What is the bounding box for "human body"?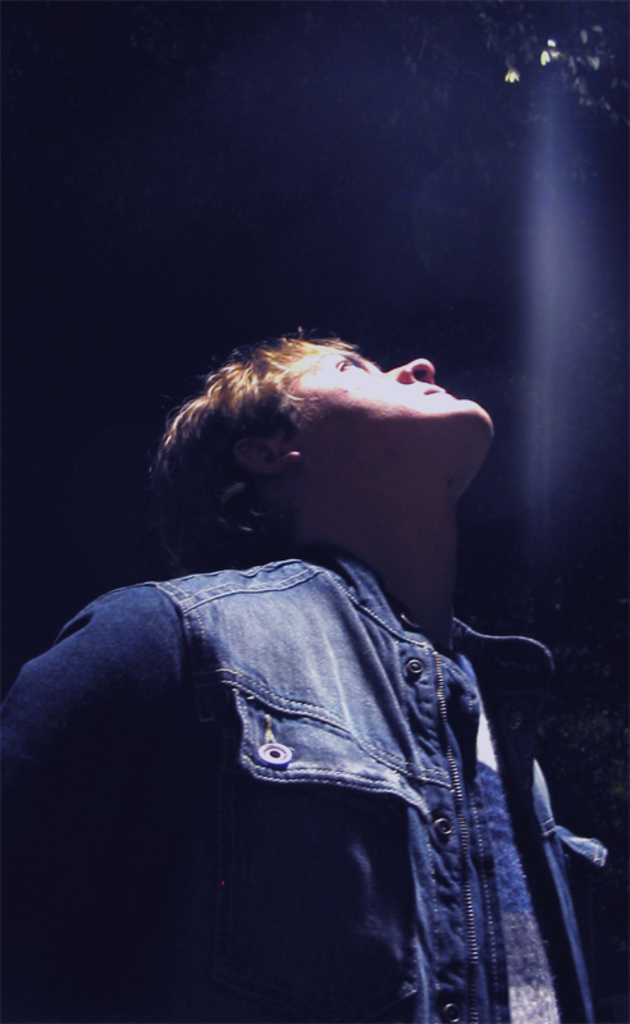
<bbox>40, 311, 566, 1023</bbox>.
